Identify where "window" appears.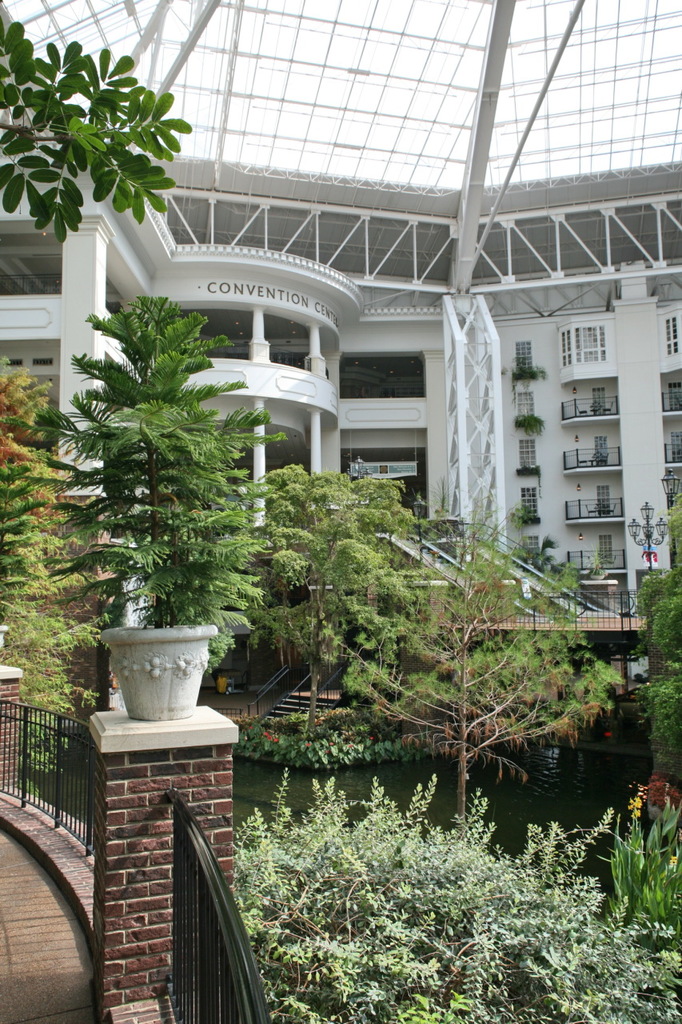
Appears at (x1=515, y1=489, x2=536, y2=522).
